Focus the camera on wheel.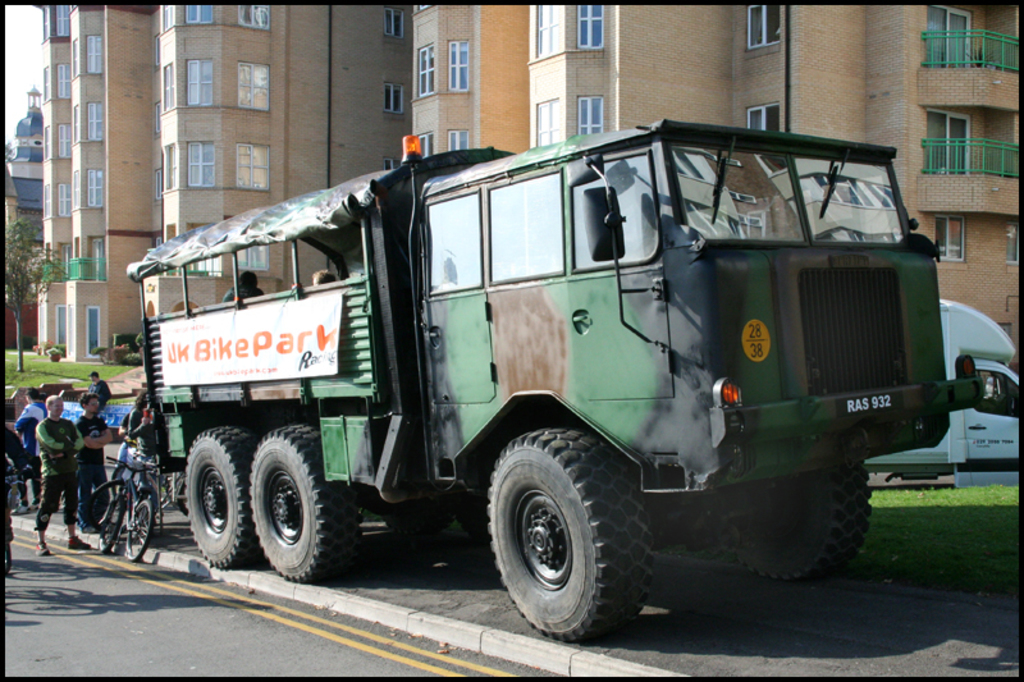
Focus region: 82/475/128/525.
